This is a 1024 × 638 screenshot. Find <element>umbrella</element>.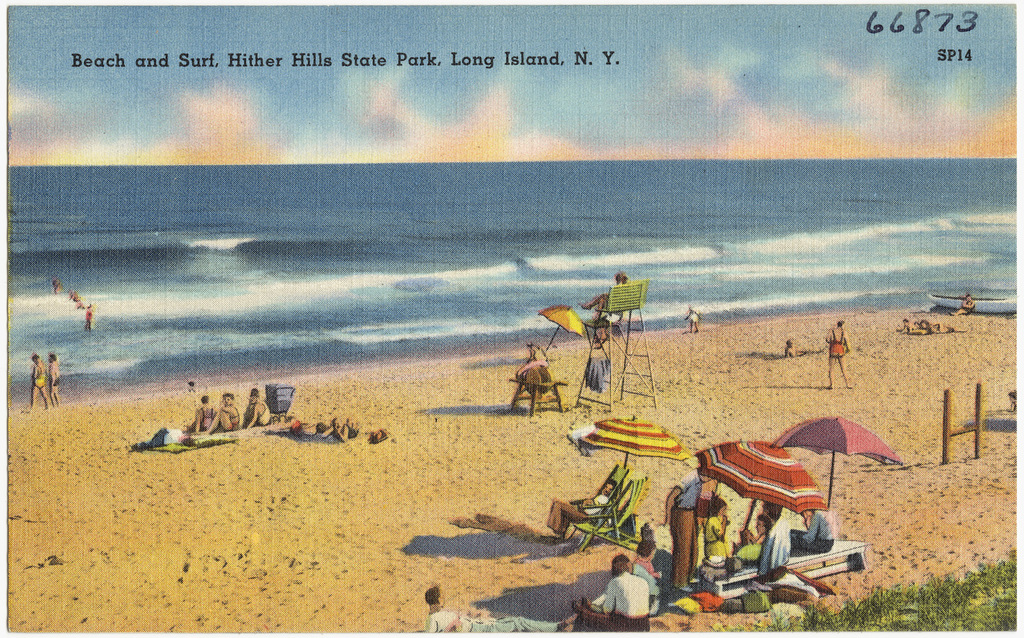
Bounding box: bbox(770, 419, 902, 509).
